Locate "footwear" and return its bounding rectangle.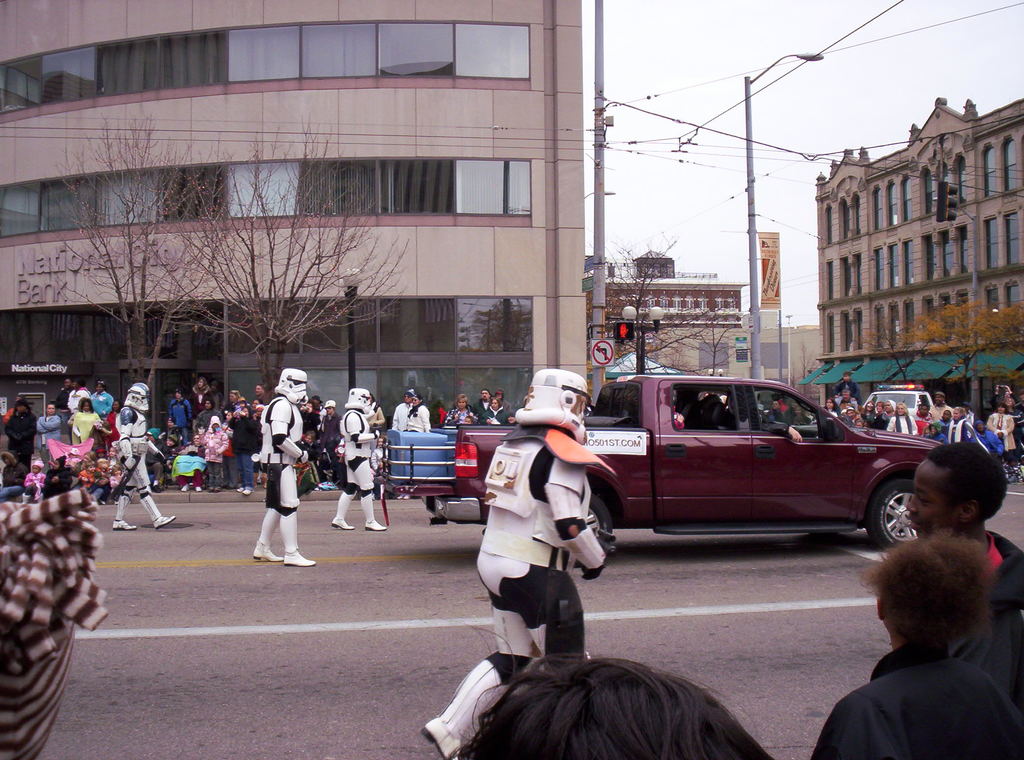
detection(280, 551, 313, 565).
